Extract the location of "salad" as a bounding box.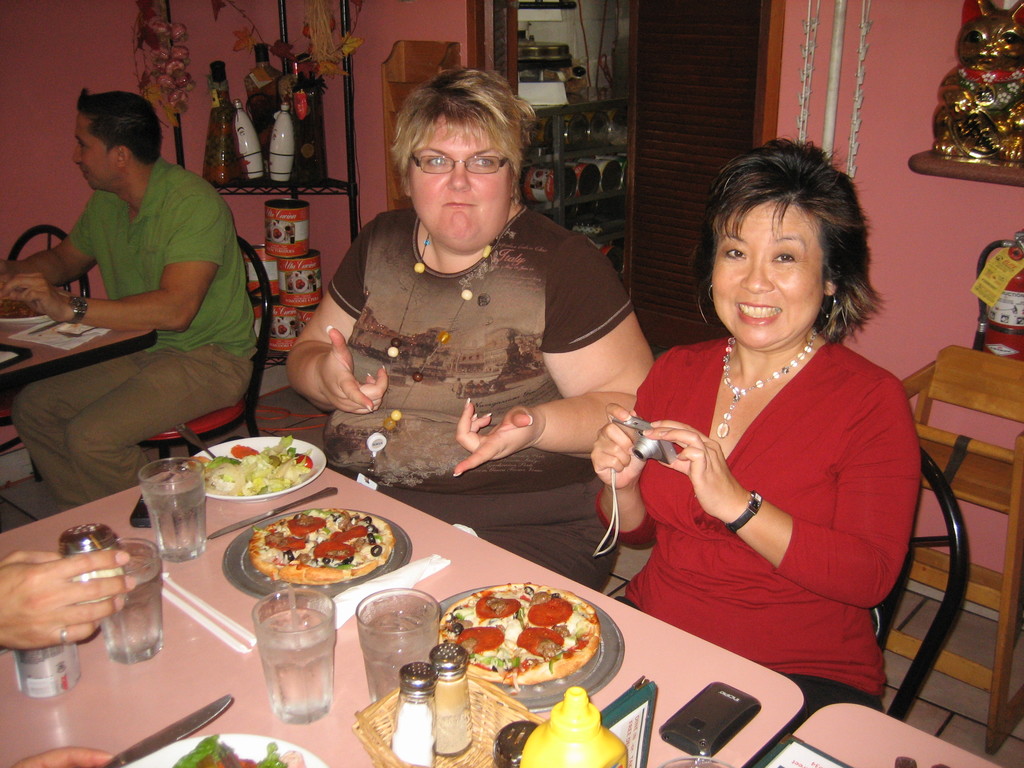
bbox=[193, 431, 317, 498].
